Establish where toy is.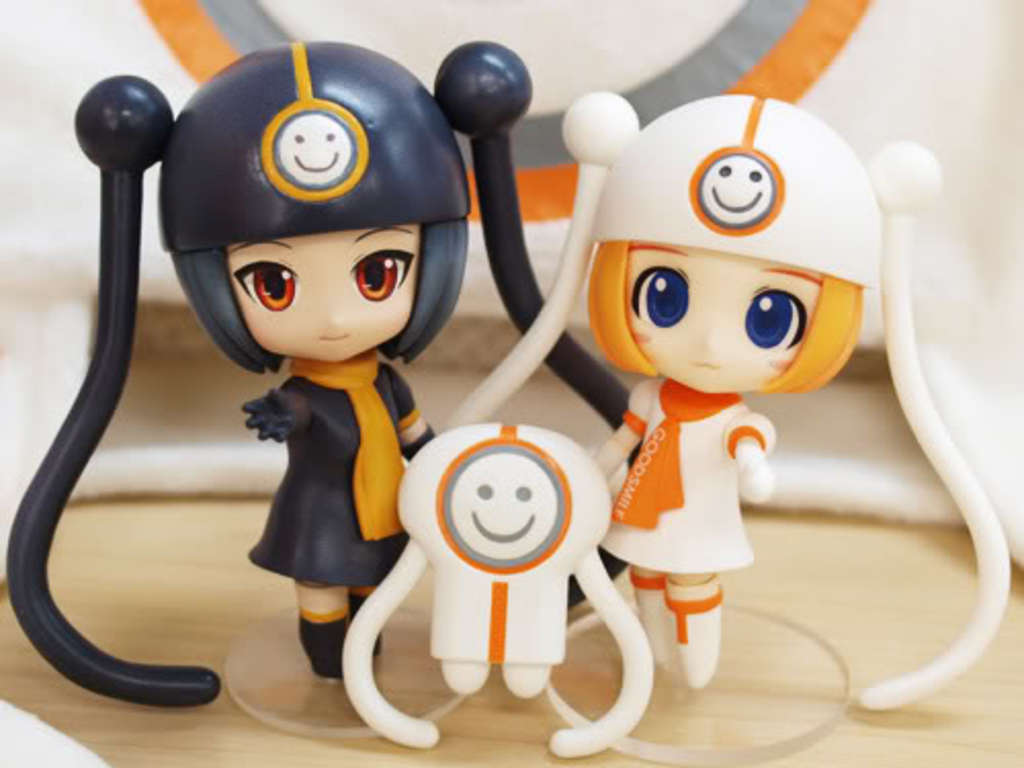
Established at x1=338, y1=418, x2=655, y2=756.
